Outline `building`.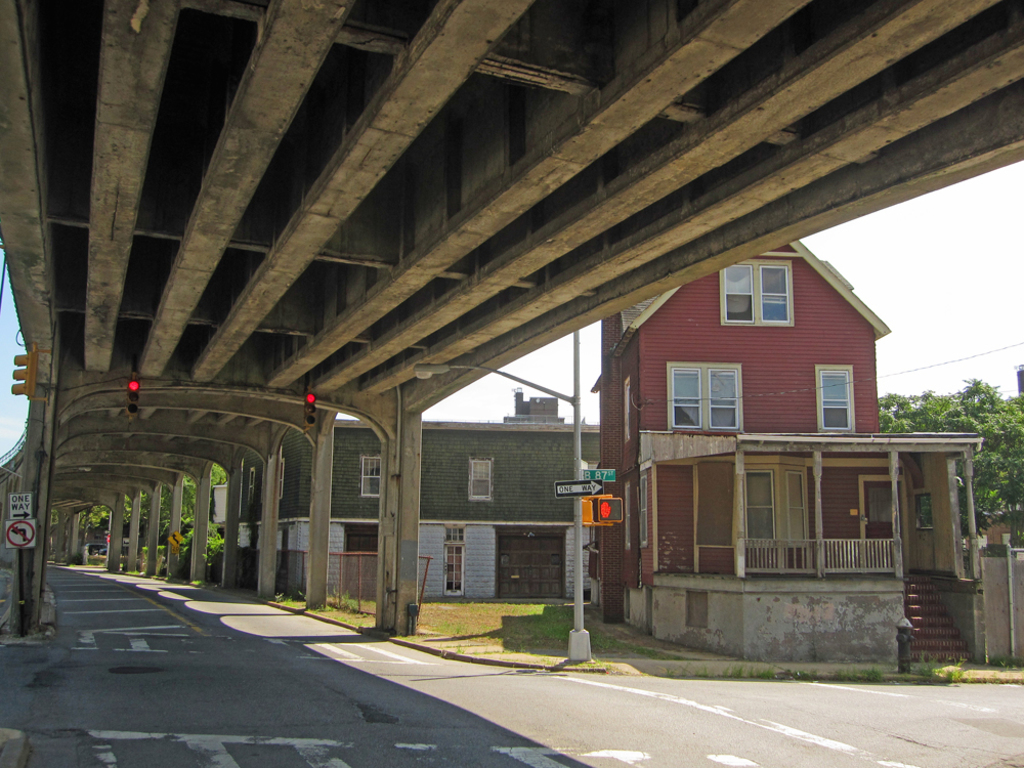
Outline: bbox=[232, 389, 601, 602].
